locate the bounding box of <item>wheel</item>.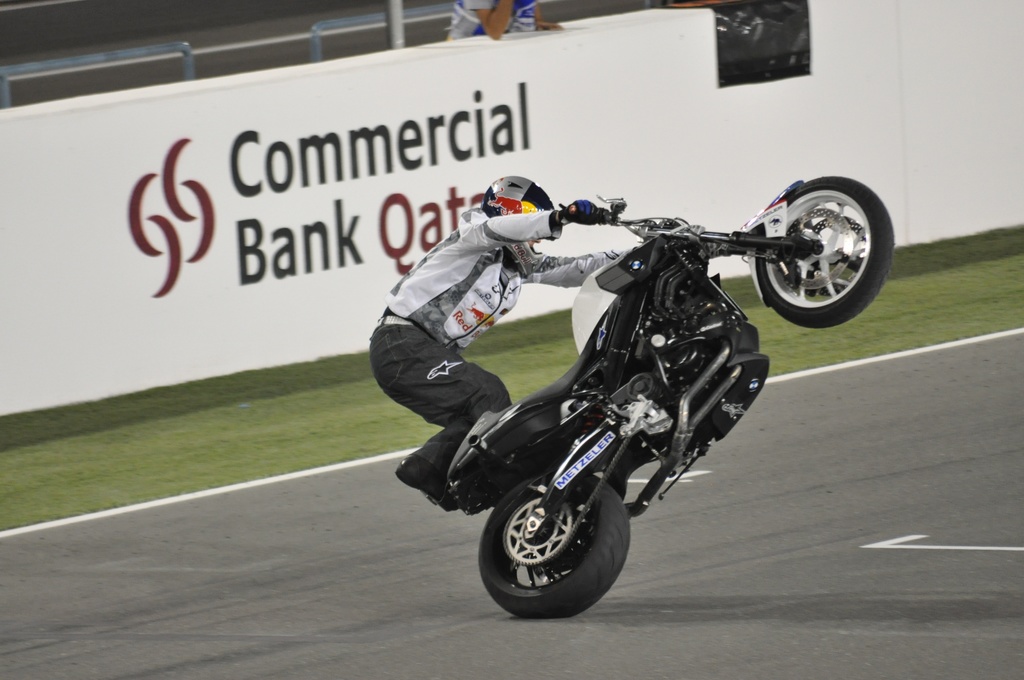
Bounding box: (left=759, top=173, right=893, bottom=330).
